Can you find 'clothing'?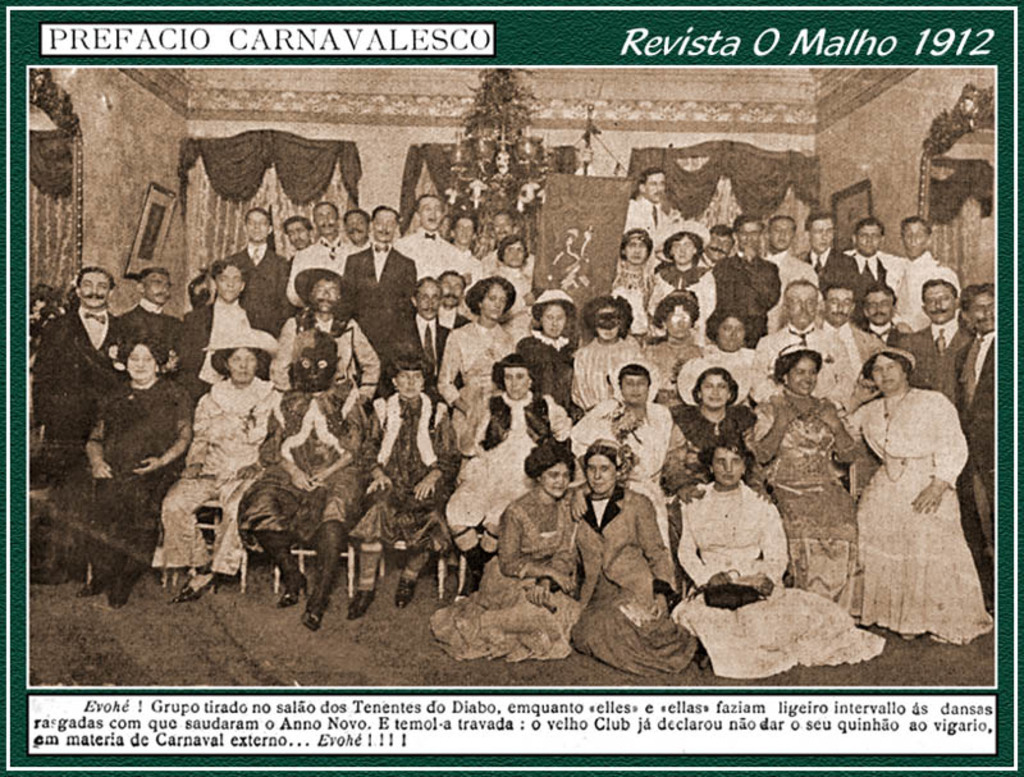
Yes, bounding box: bbox=[754, 320, 858, 412].
